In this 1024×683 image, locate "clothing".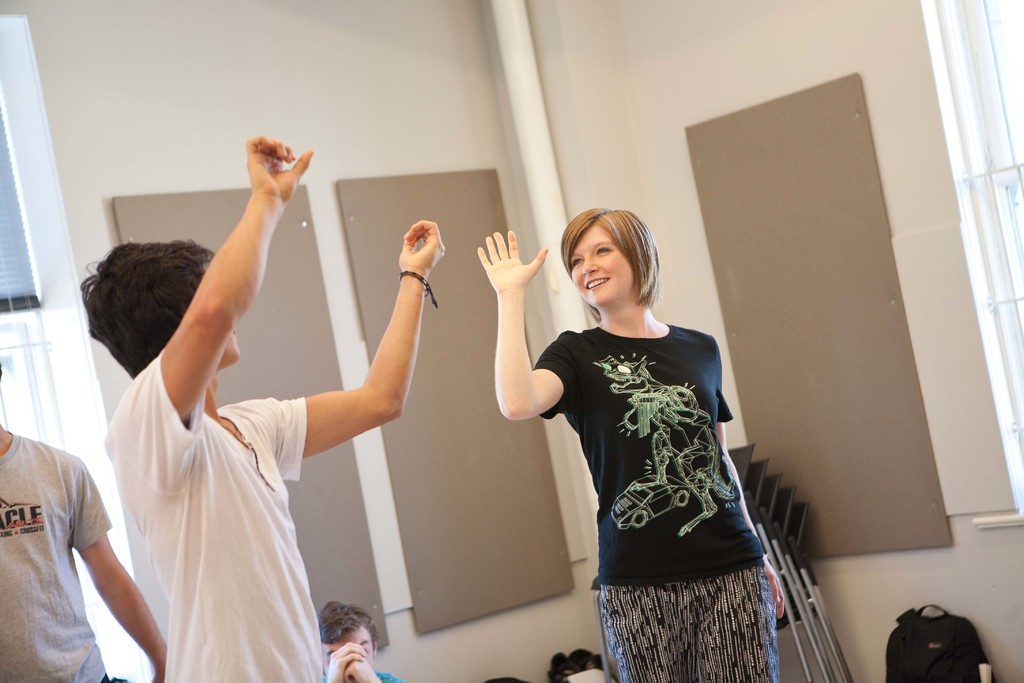
Bounding box: l=0, t=432, r=111, b=682.
